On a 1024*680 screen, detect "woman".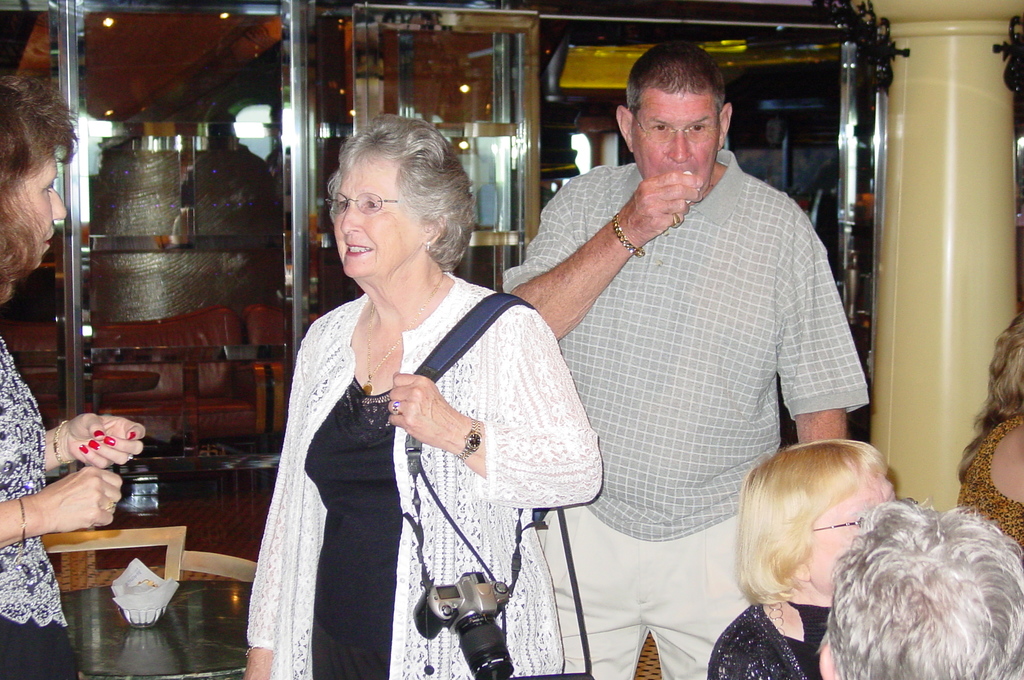
BBox(0, 72, 144, 679).
